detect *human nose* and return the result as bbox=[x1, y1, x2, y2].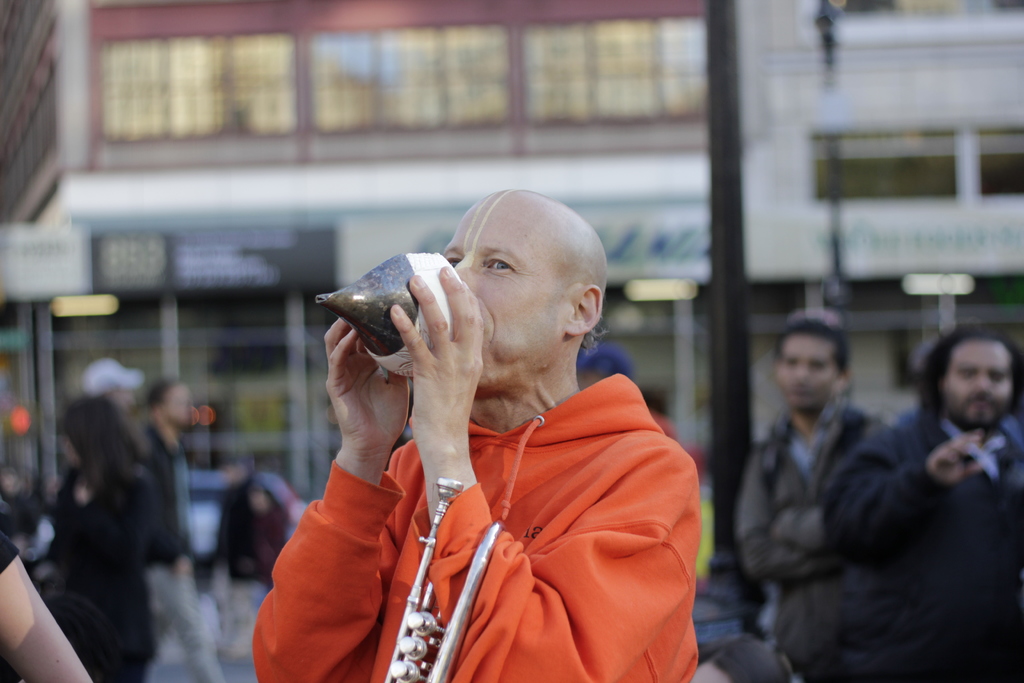
bbox=[797, 363, 808, 382].
